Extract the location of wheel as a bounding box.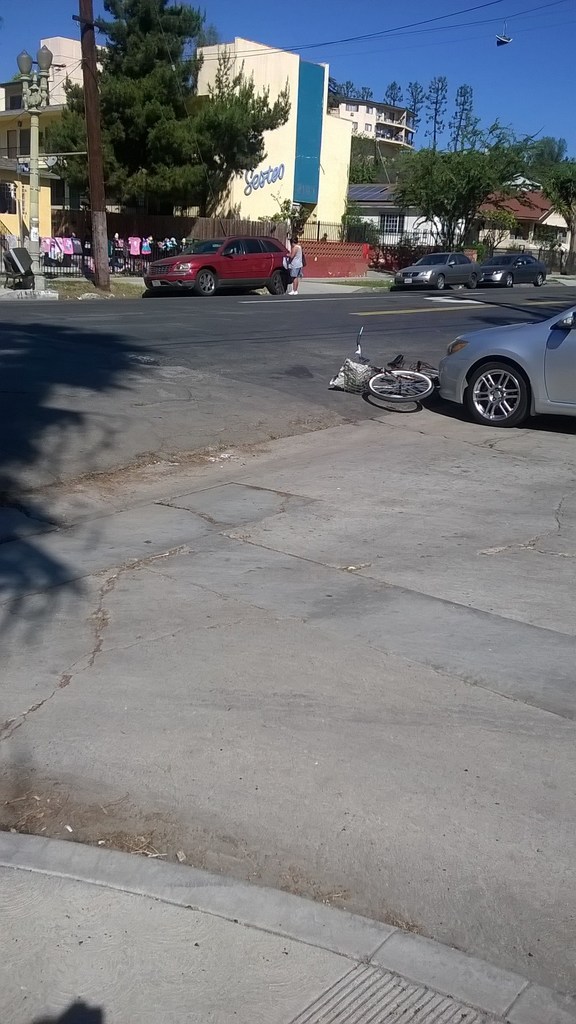
{"left": 468, "top": 275, "right": 477, "bottom": 287}.
